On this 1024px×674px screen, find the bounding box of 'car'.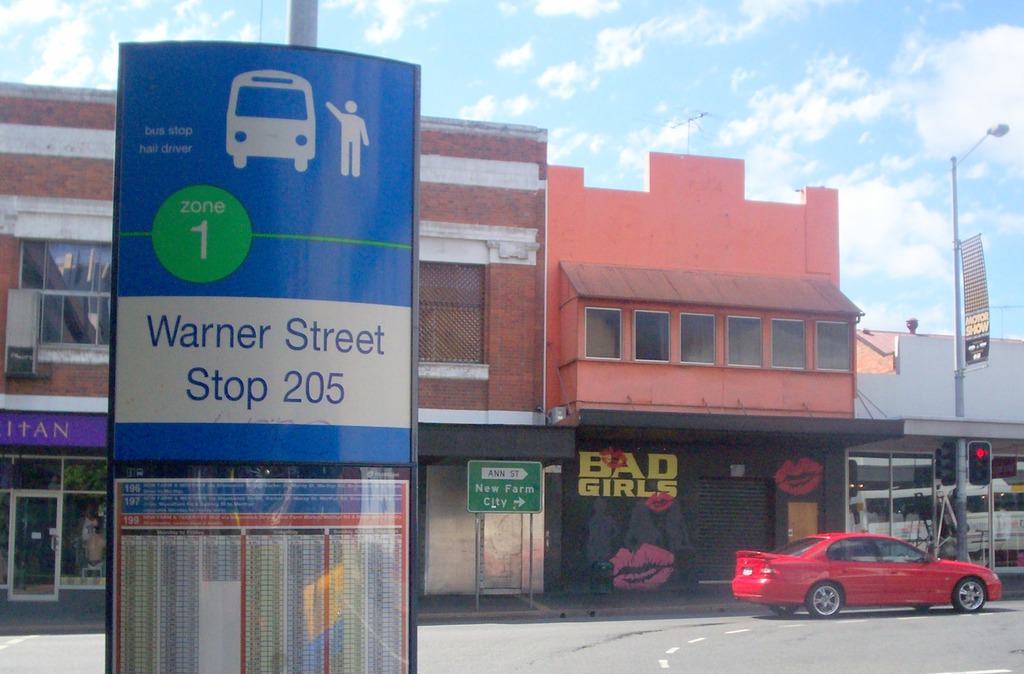
Bounding box: detection(734, 527, 999, 618).
